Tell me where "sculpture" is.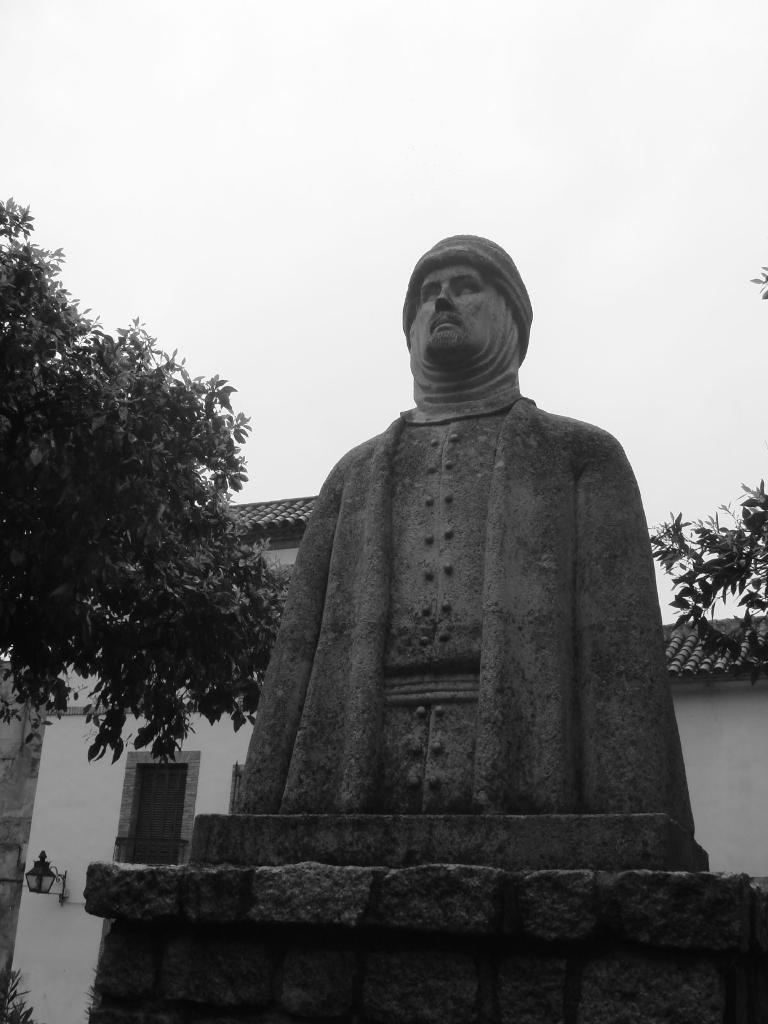
"sculpture" is at <bbox>218, 192, 714, 900</bbox>.
